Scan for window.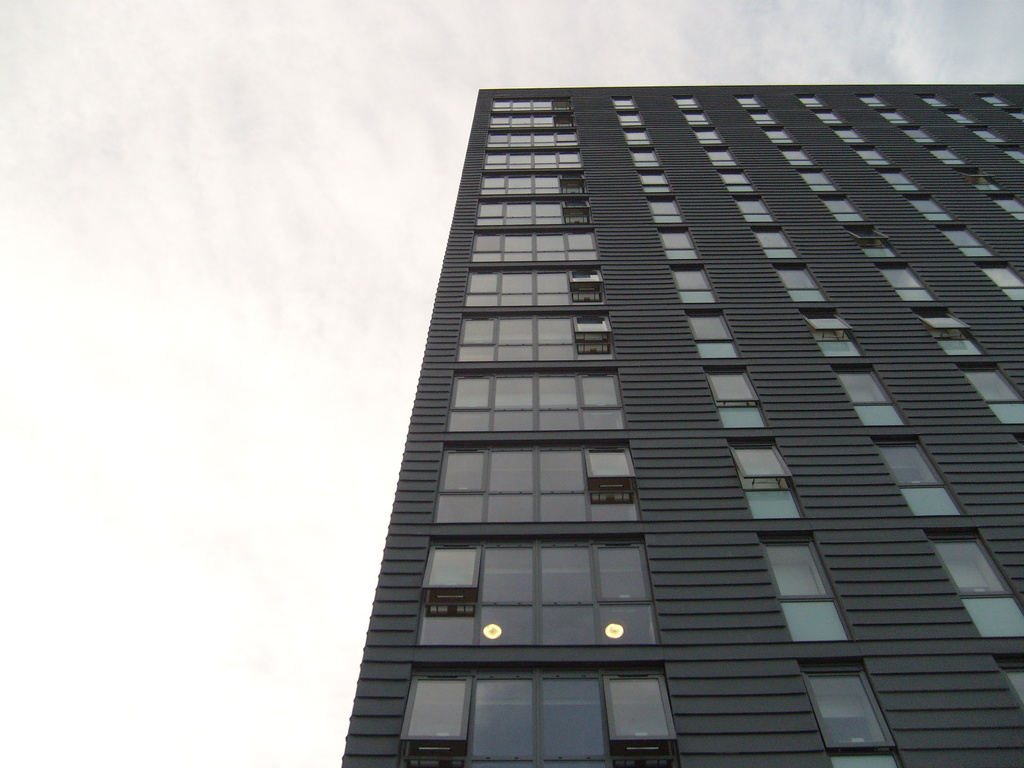
Scan result: (left=847, top=229, right=888, bottom=246).
